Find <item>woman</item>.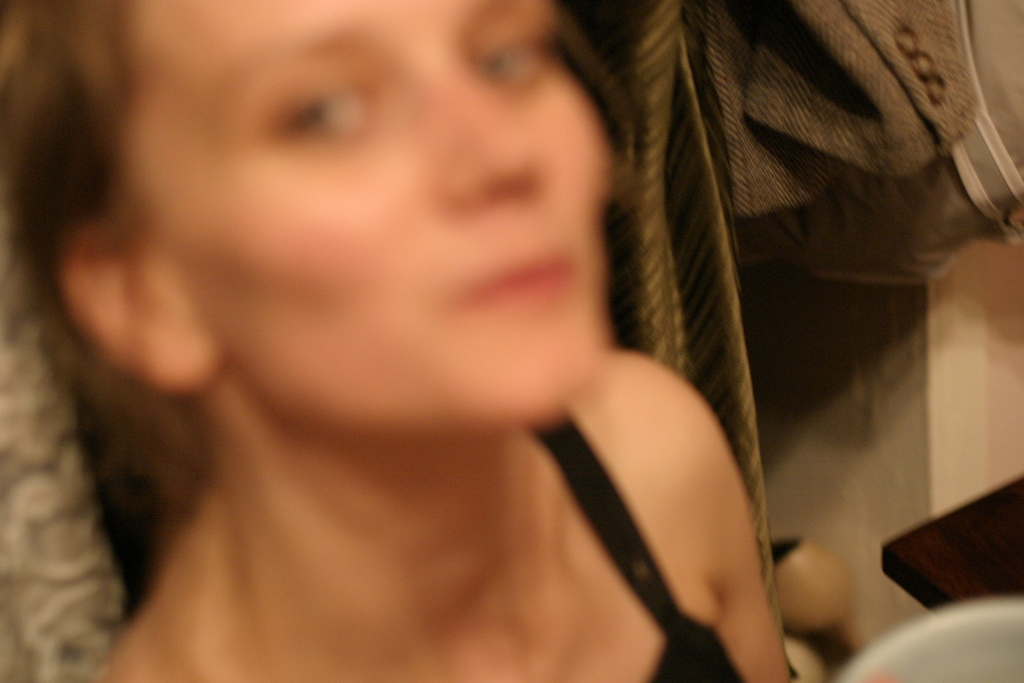
x1=21, y1=0, x2=943, y2=630.
